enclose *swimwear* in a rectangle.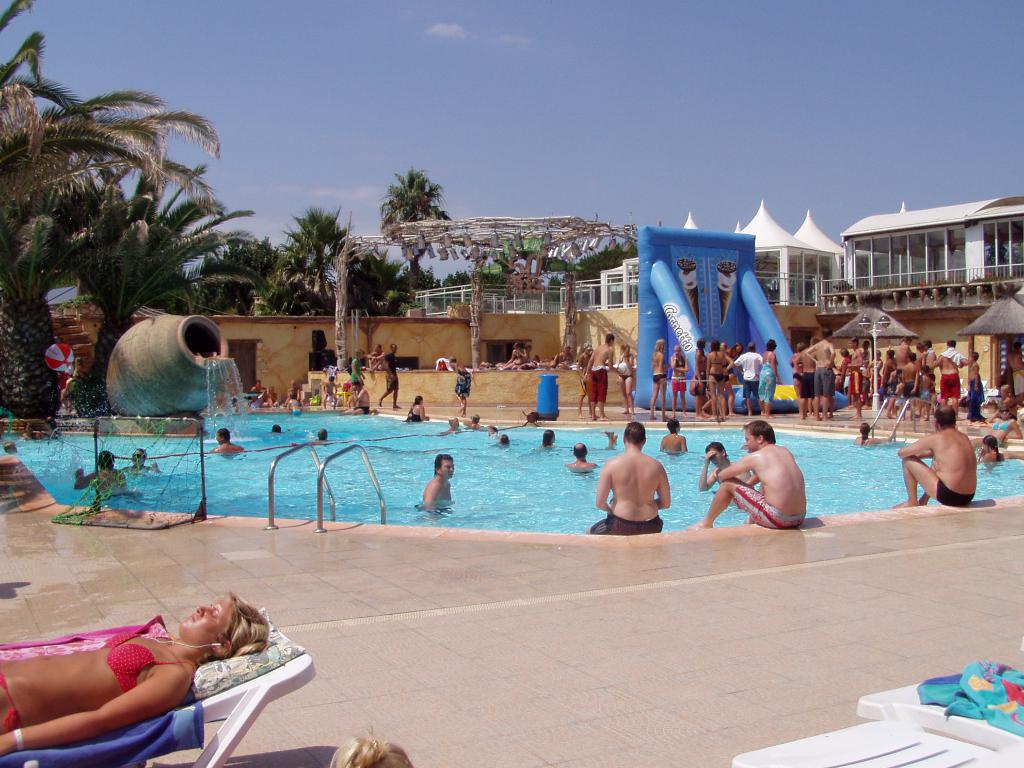
bbox=(613, 368, 634, 380).
